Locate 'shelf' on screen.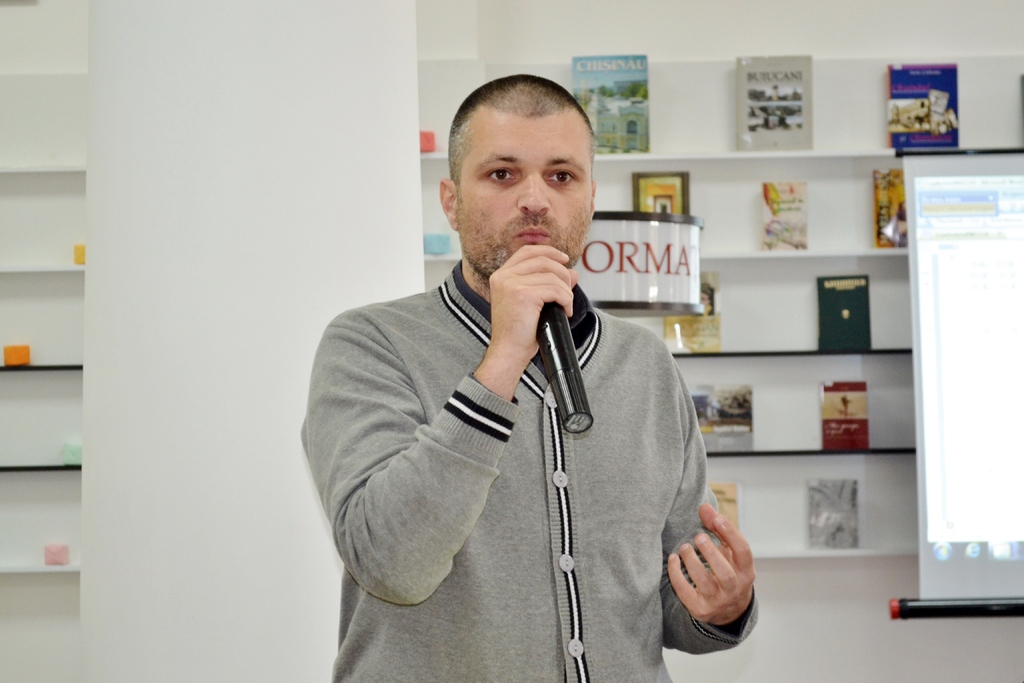
On screen at left=0, top=0, right=85, bottom=94.
